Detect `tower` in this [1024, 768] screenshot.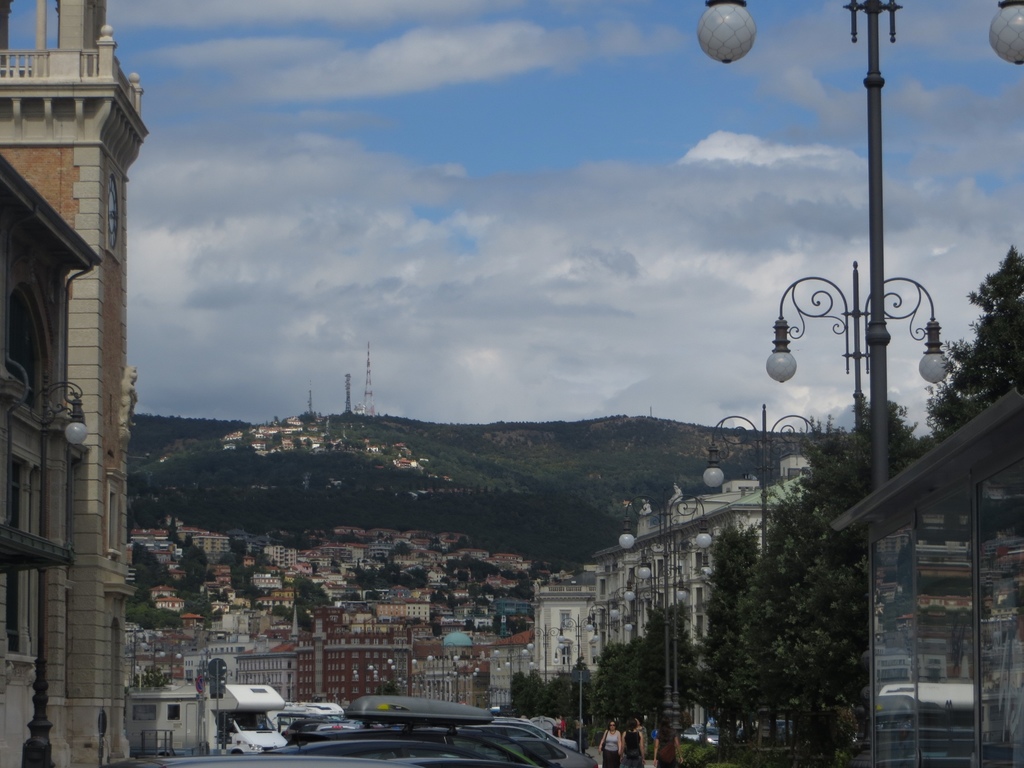
Detection: crop(0, 0, 151, 767).
